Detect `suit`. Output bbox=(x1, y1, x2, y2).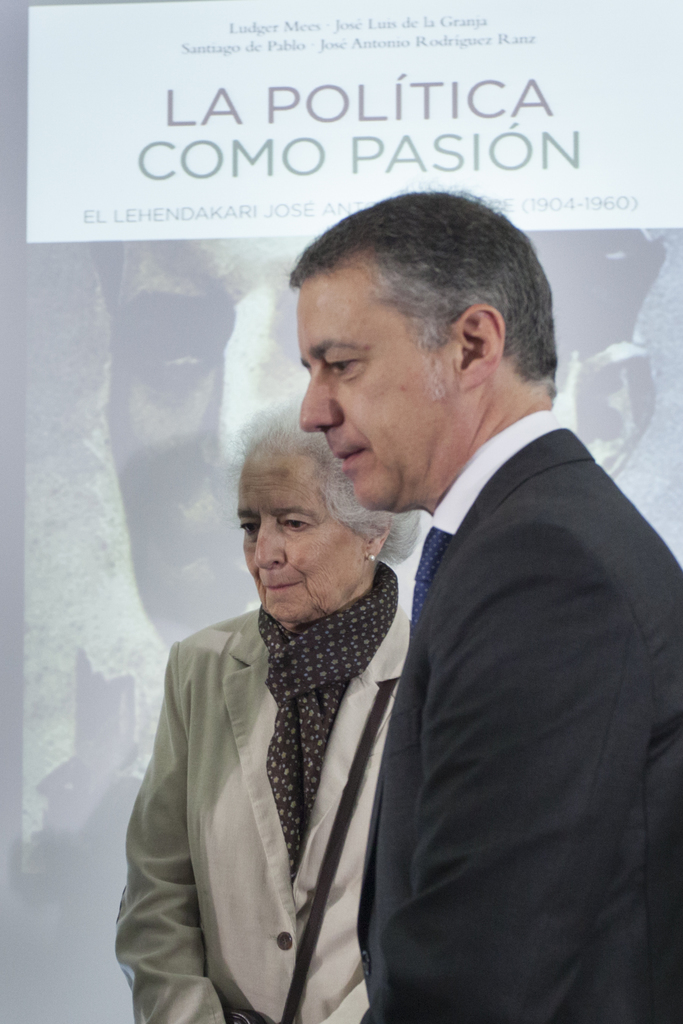
bbox=(320, 340, 671, 1017).
